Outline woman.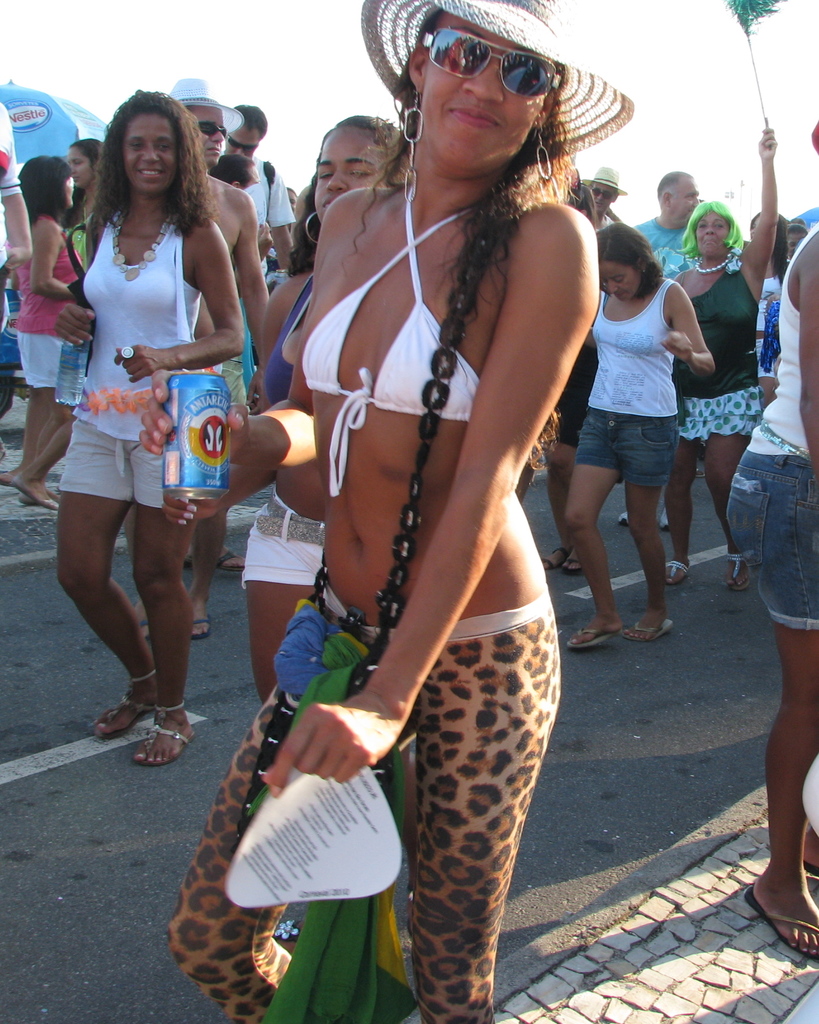
Outline: [161, 116, 410, 713].
